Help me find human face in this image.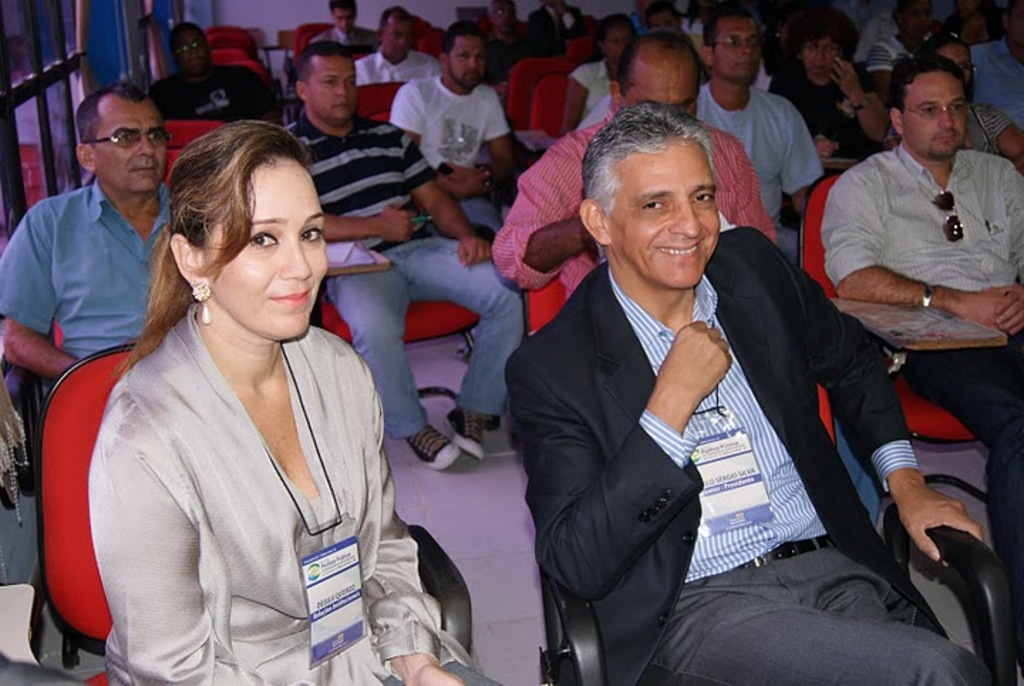
Found it: region(715, 21, 762, 85).
